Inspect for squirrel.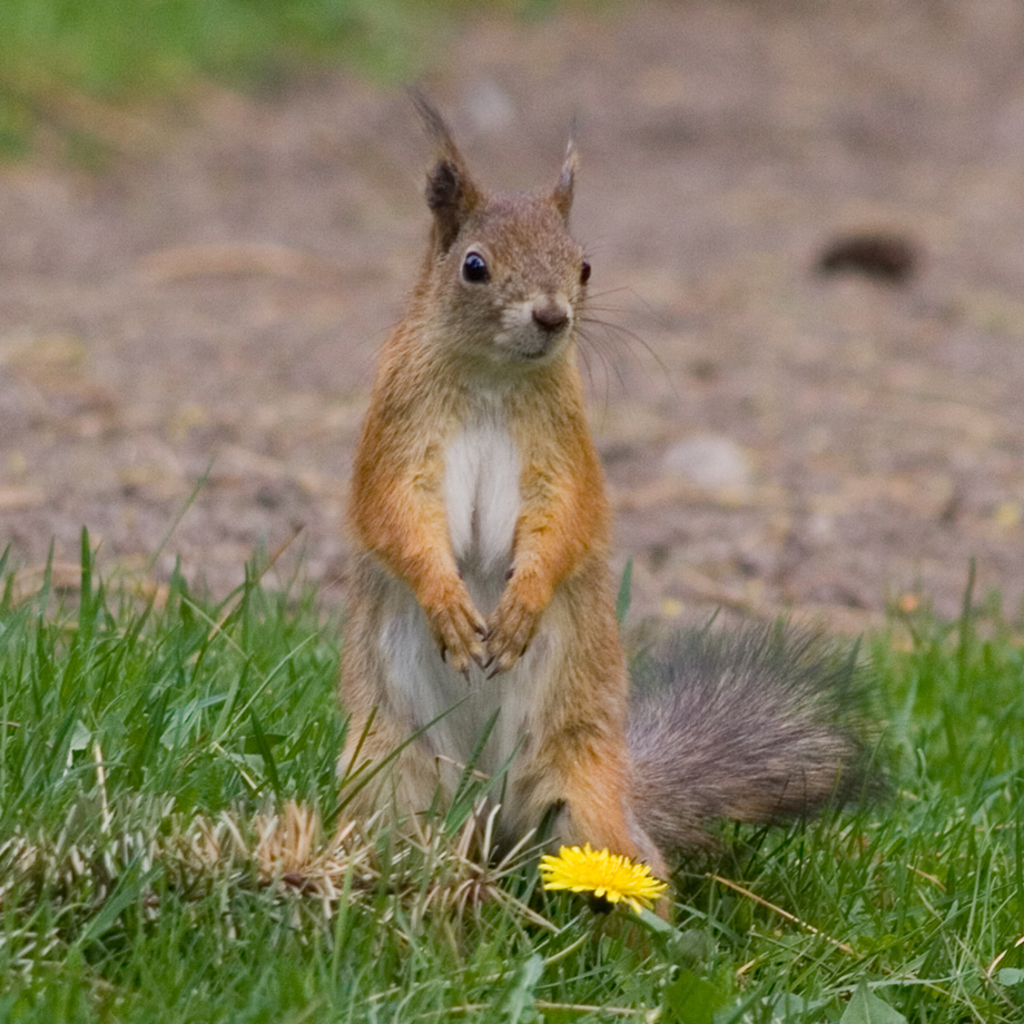
Inspection: 338/77/885/928.
